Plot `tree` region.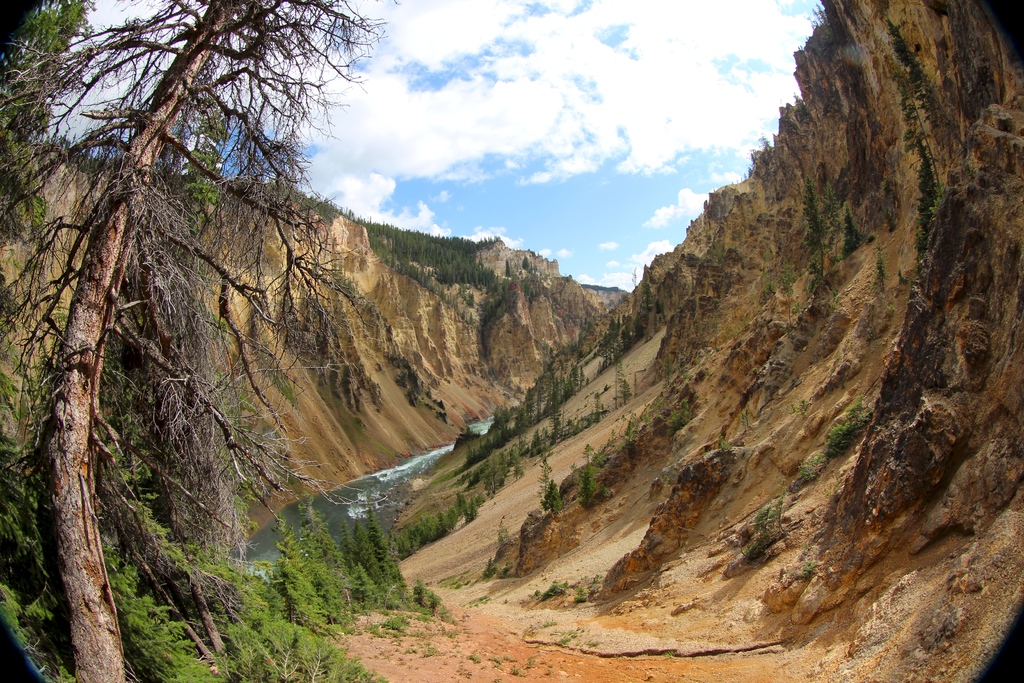
Plotted at crop(2, 1, 404, 682).
